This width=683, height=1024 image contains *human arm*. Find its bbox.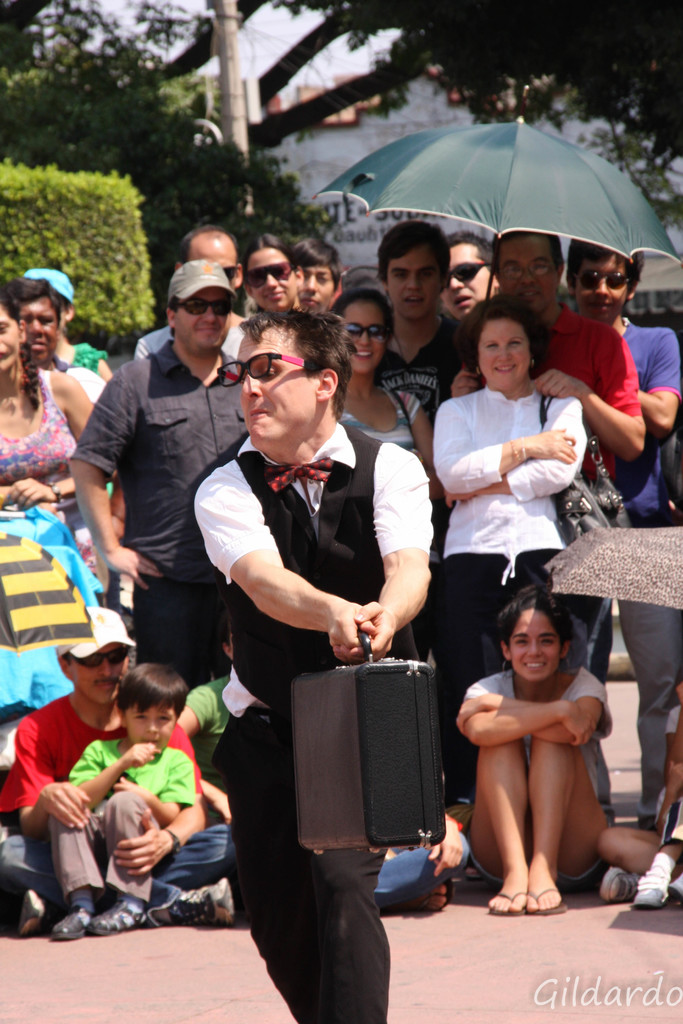
box(0, 721, 92, 847).
